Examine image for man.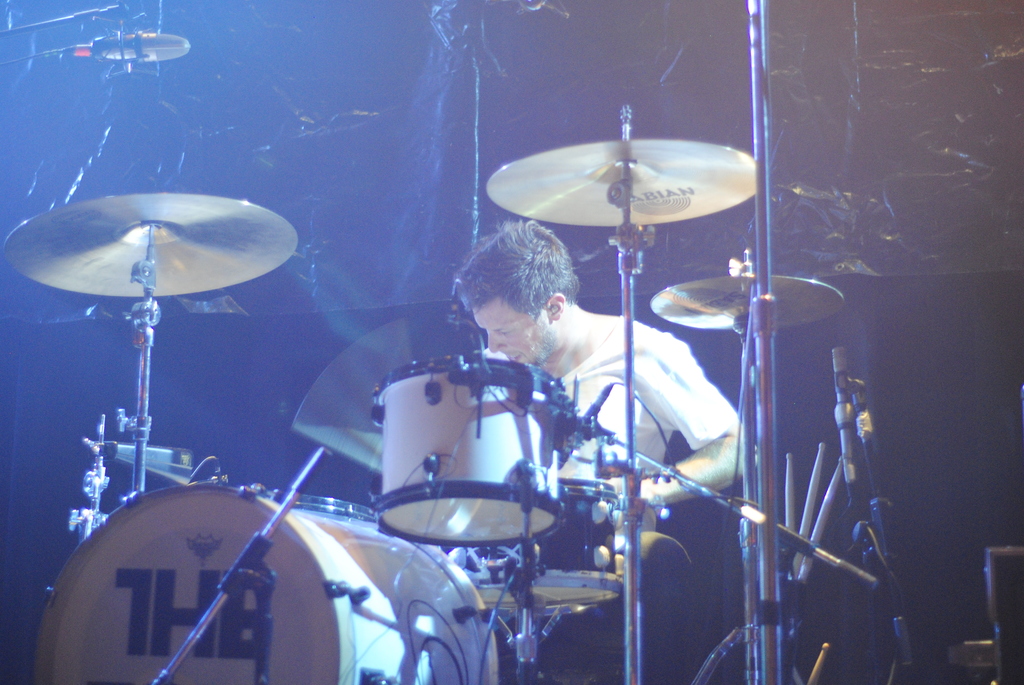
Examination result: {"x1": 837, "y1": 360, "x2": 885, "y2": 493}.
